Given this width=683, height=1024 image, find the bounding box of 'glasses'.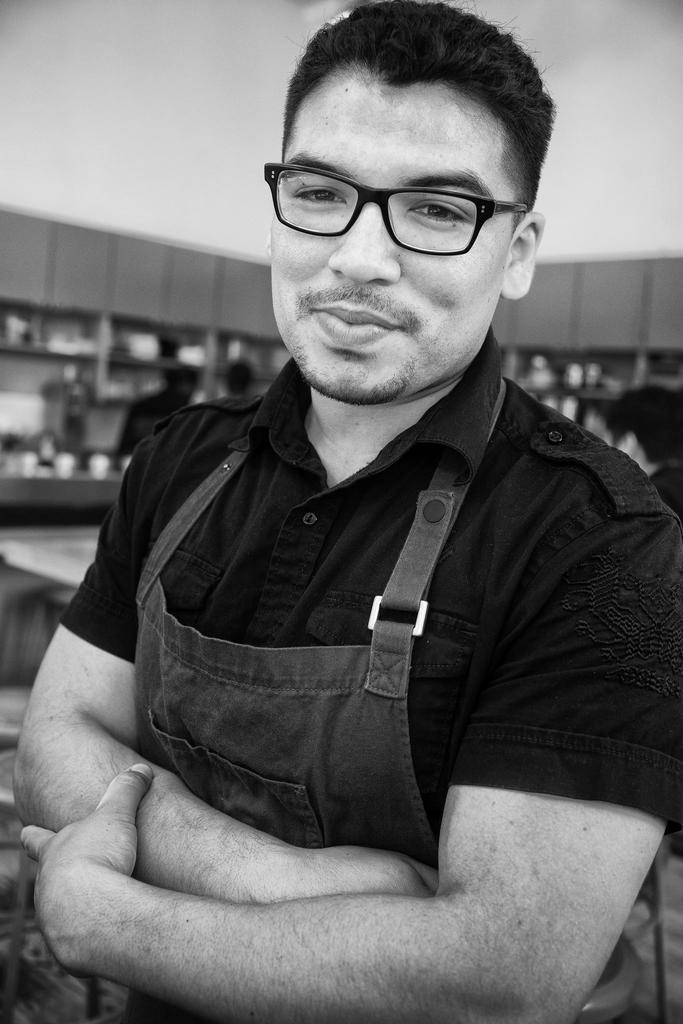
region(266, 159, 525, 253).
